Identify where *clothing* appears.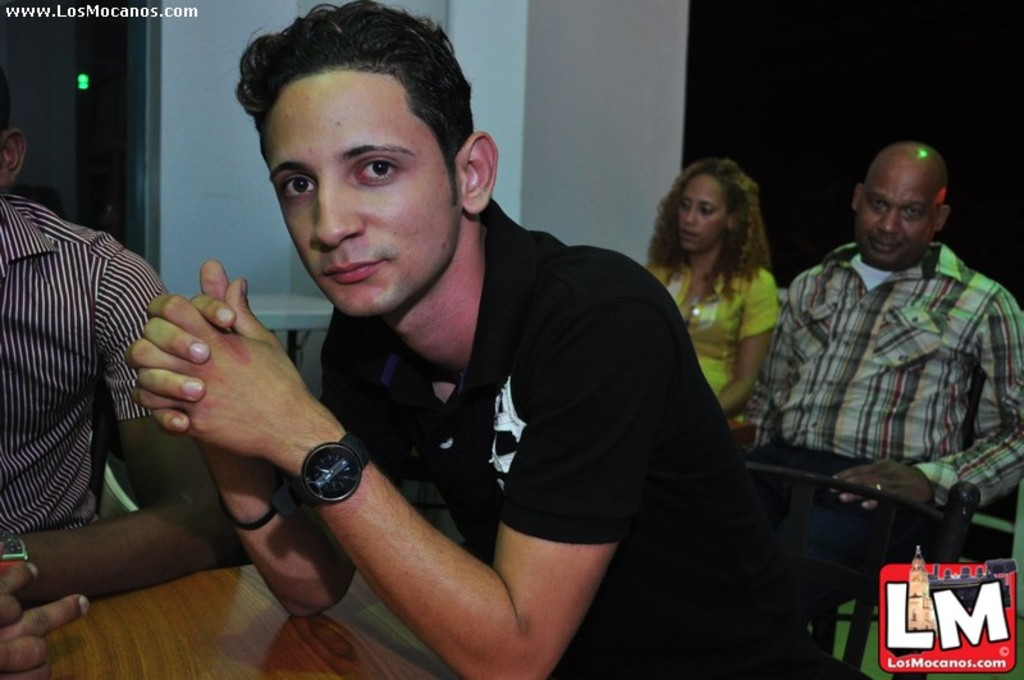
Appears at 641 265 780 425.
